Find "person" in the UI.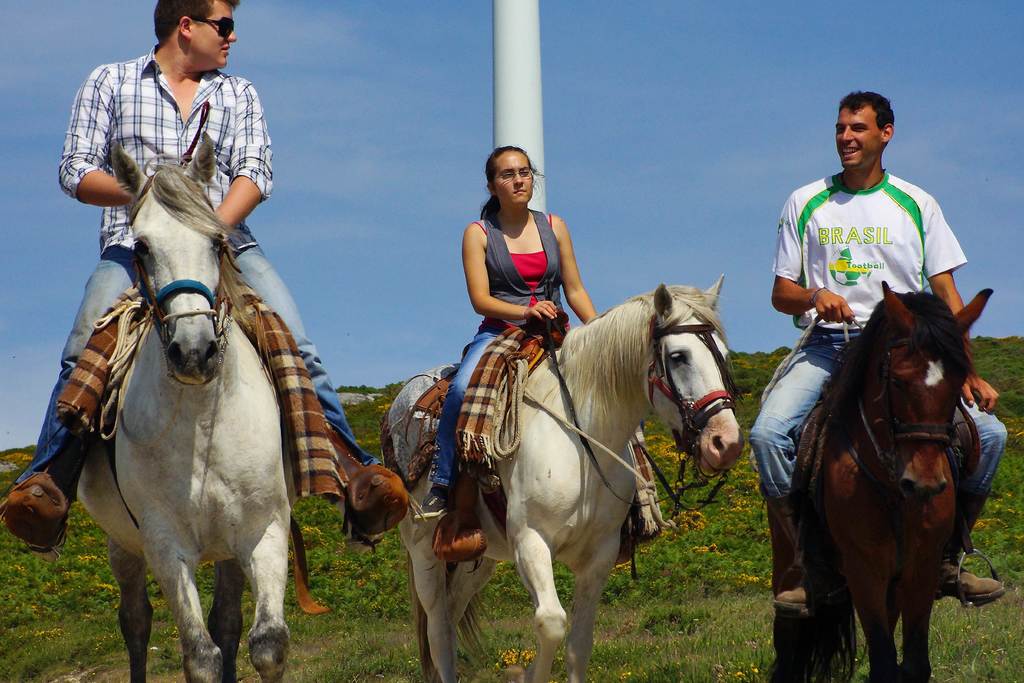
UI element at left=420, top=143, right=605, bottom=507.
